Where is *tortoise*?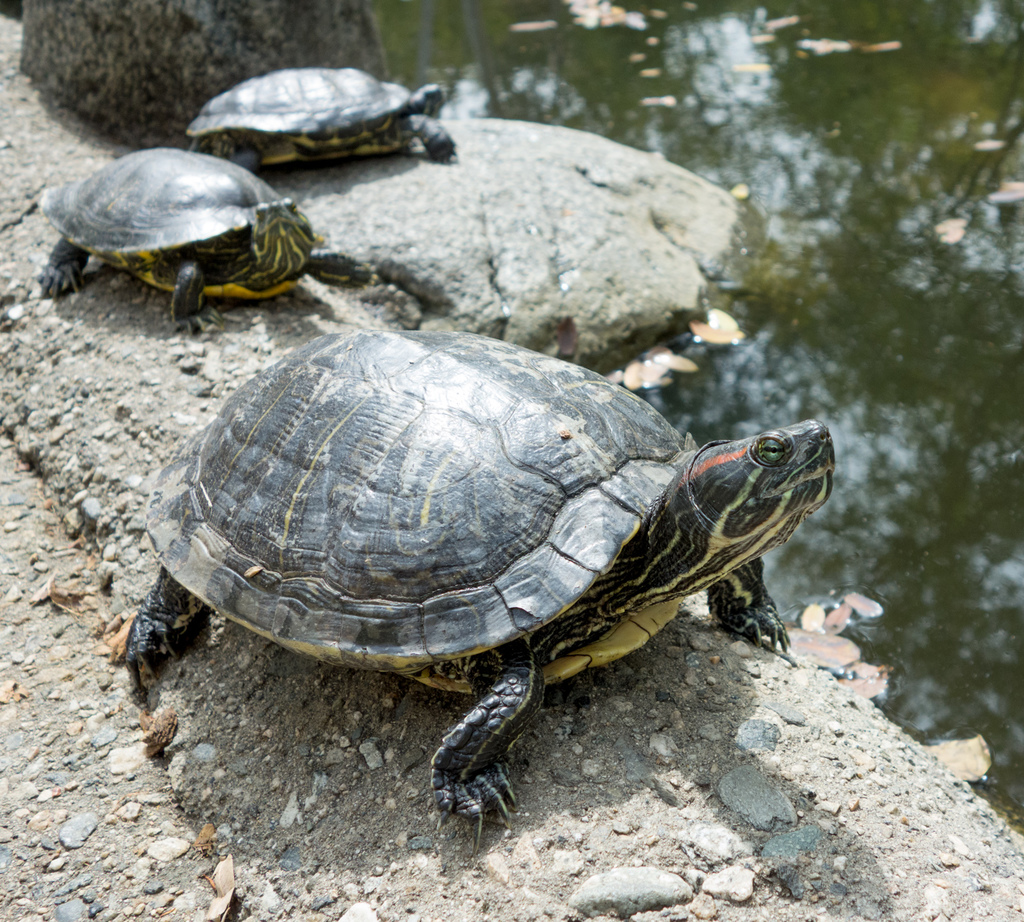
detection(120, 332, 836, 853).
